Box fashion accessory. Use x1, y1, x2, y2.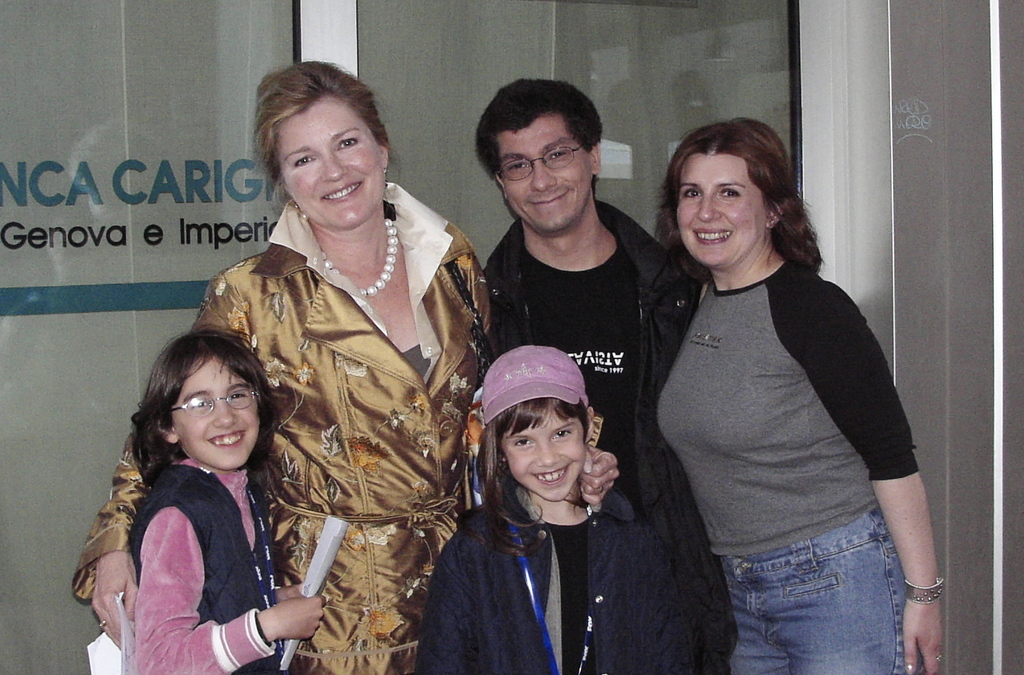
97, 615, 103, 621.
